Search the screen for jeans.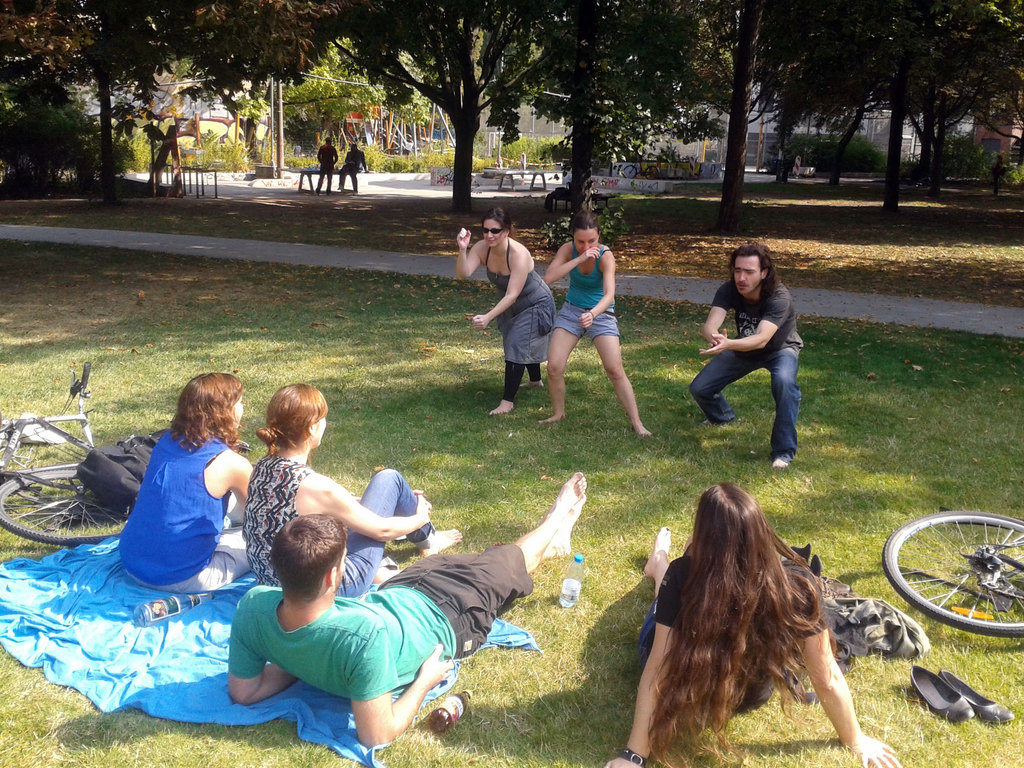
Found at 708,343,799,451.
